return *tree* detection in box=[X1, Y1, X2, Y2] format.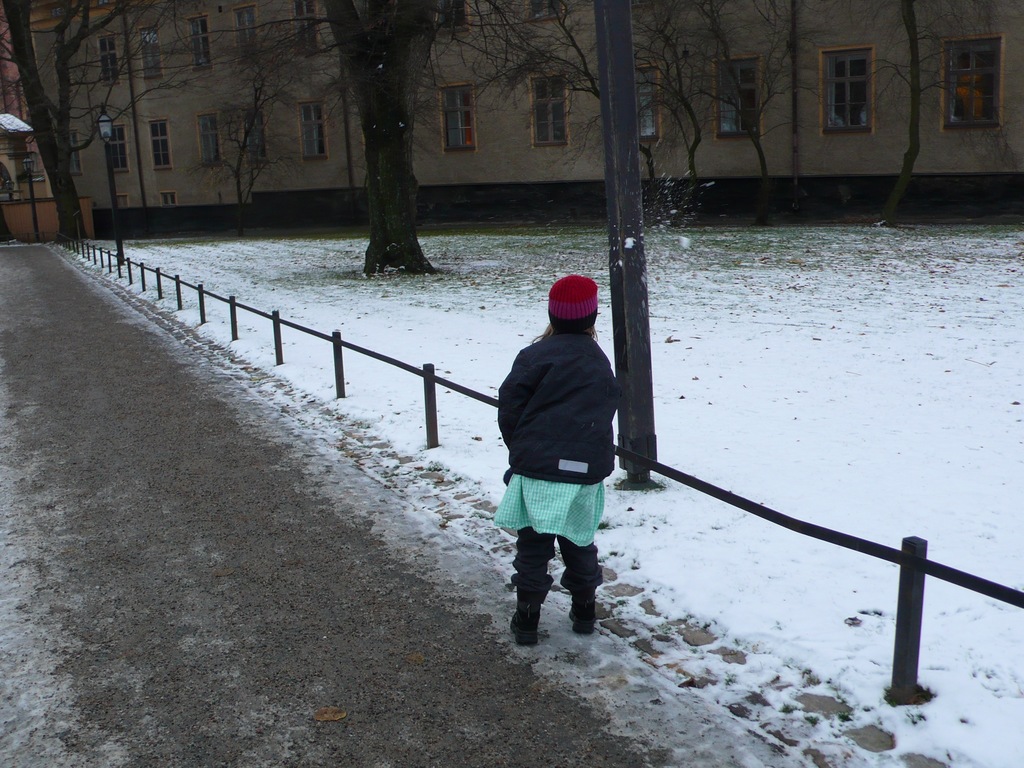
box=[628, 0, 724, 219].
